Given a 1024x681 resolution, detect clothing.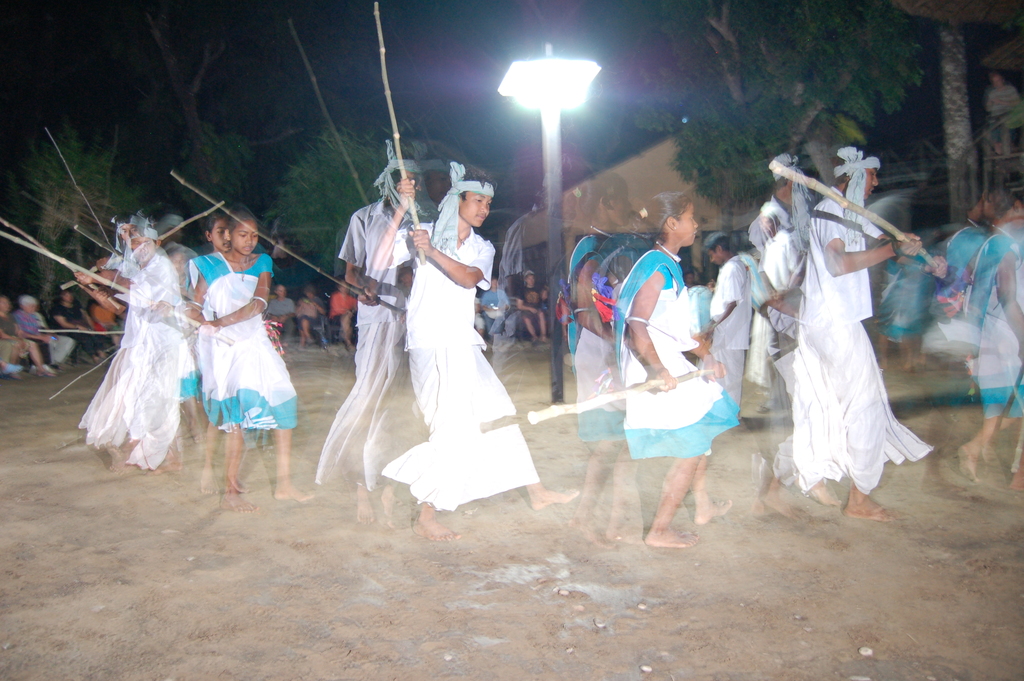
BBox(86, 308, 110, 350).
